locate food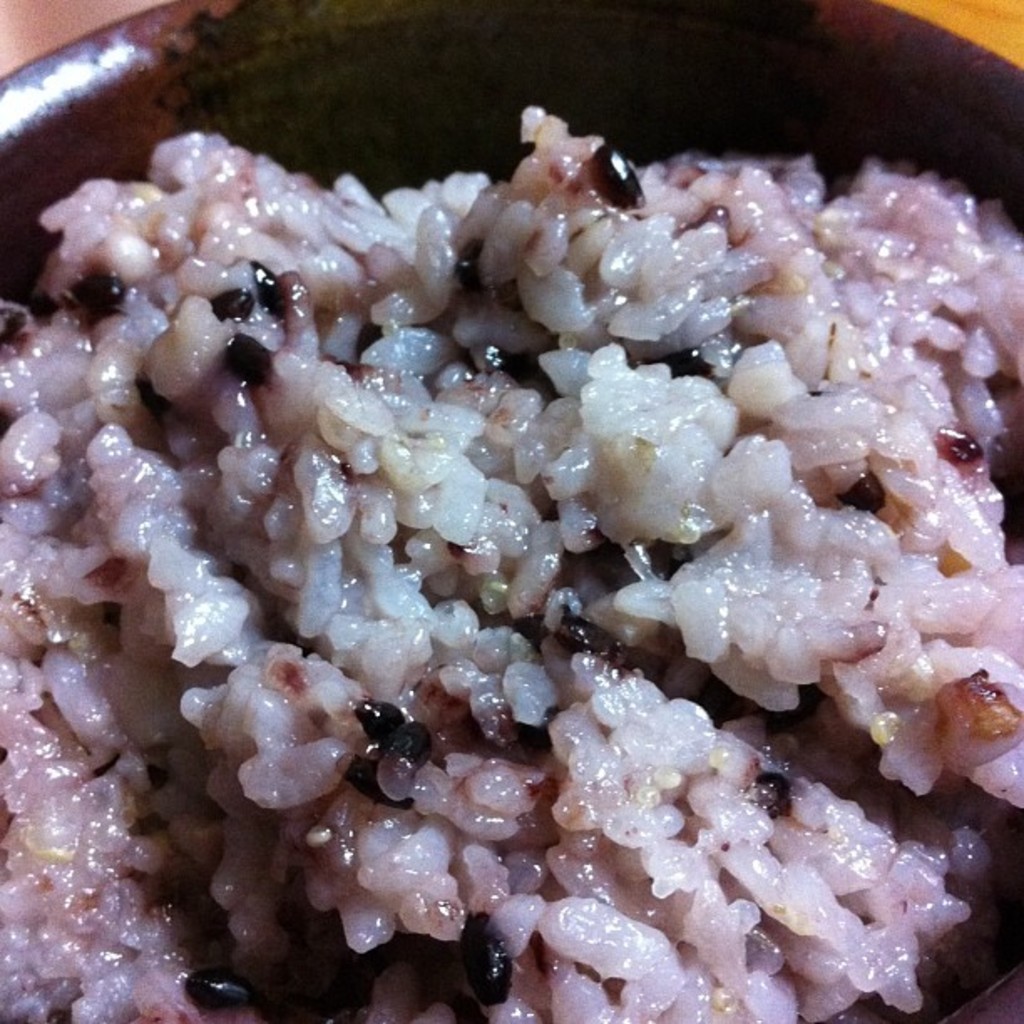
0, 104, 1022, 1019
